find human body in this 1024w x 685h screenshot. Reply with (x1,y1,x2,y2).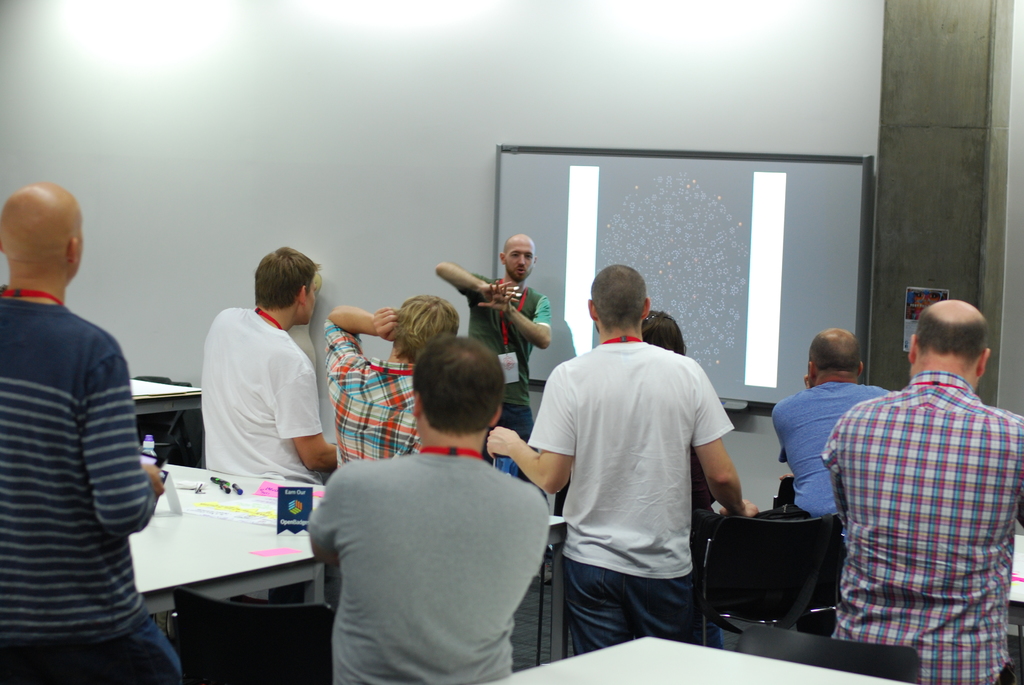
(816,292,1023,684).
